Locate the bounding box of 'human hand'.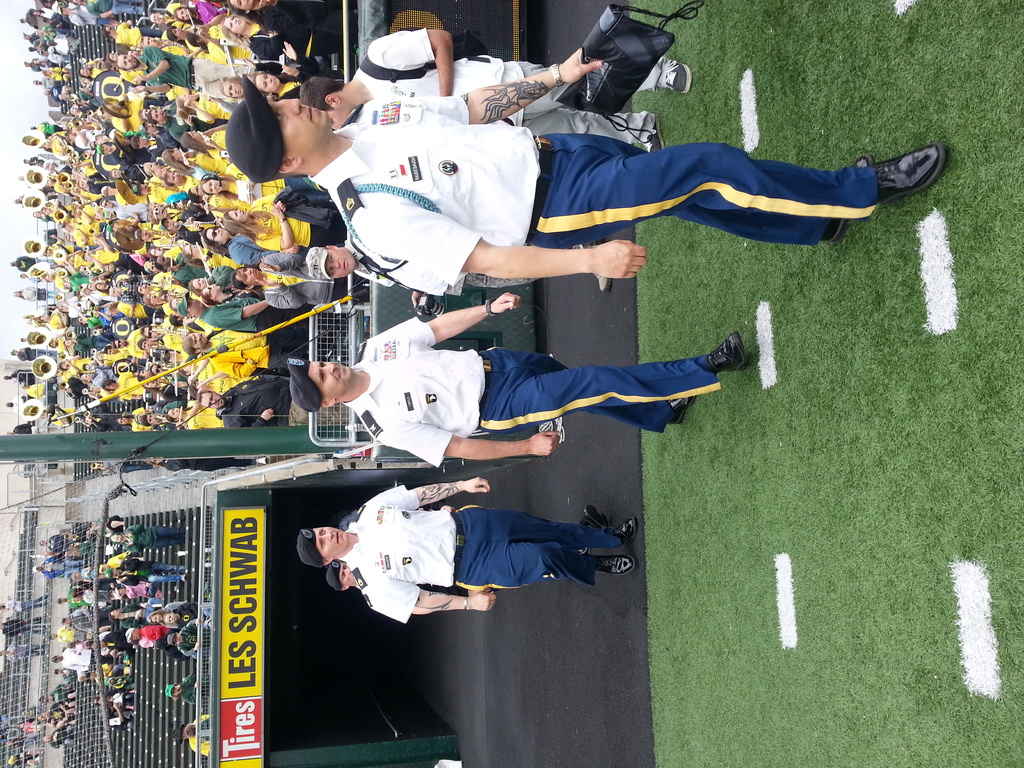
Bounding box: [x1=591, y1=237, x2=648, y2=280].
